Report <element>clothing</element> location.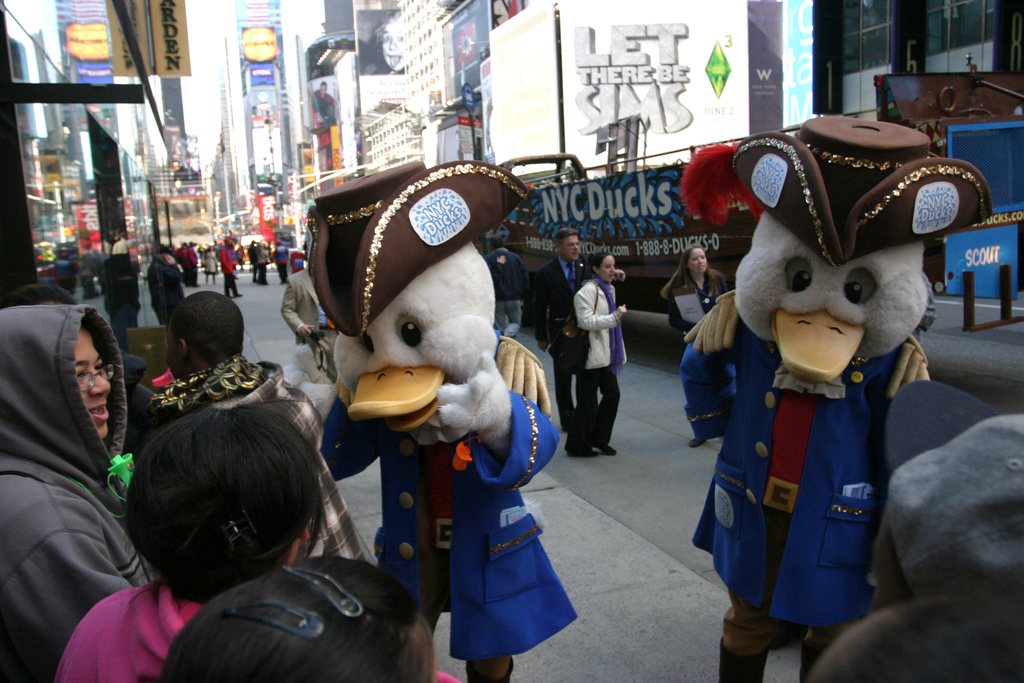
Report: detection(276, 273, 344, 345).
